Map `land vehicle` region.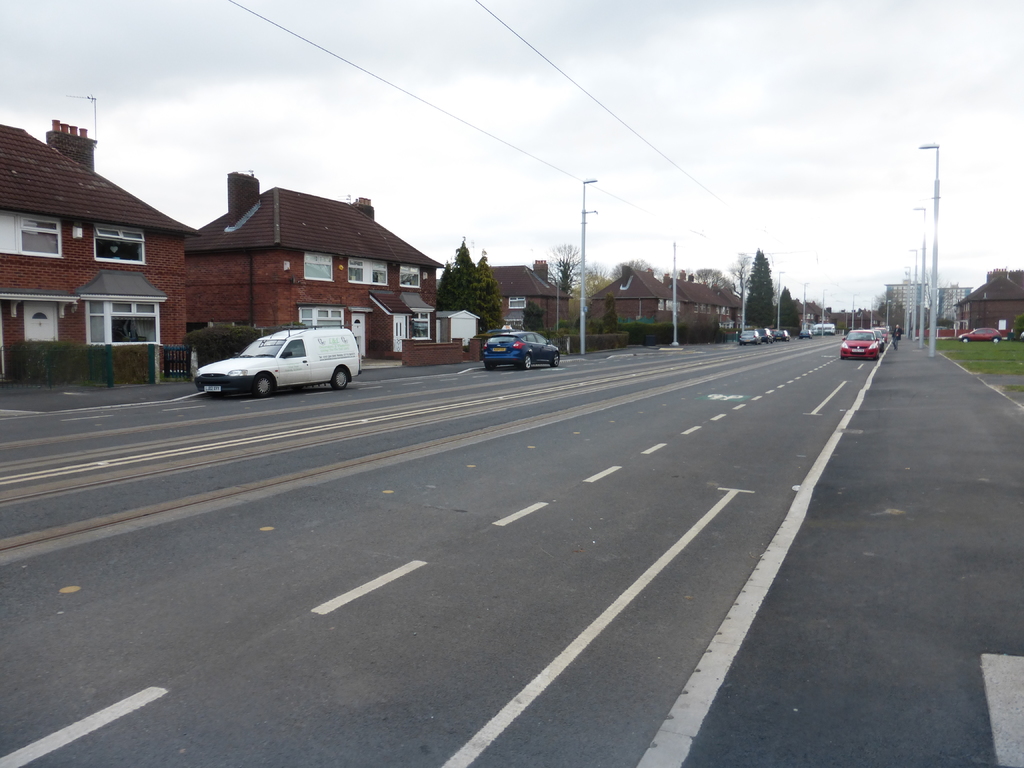
Mapped to [762, 328, 773, 342].
